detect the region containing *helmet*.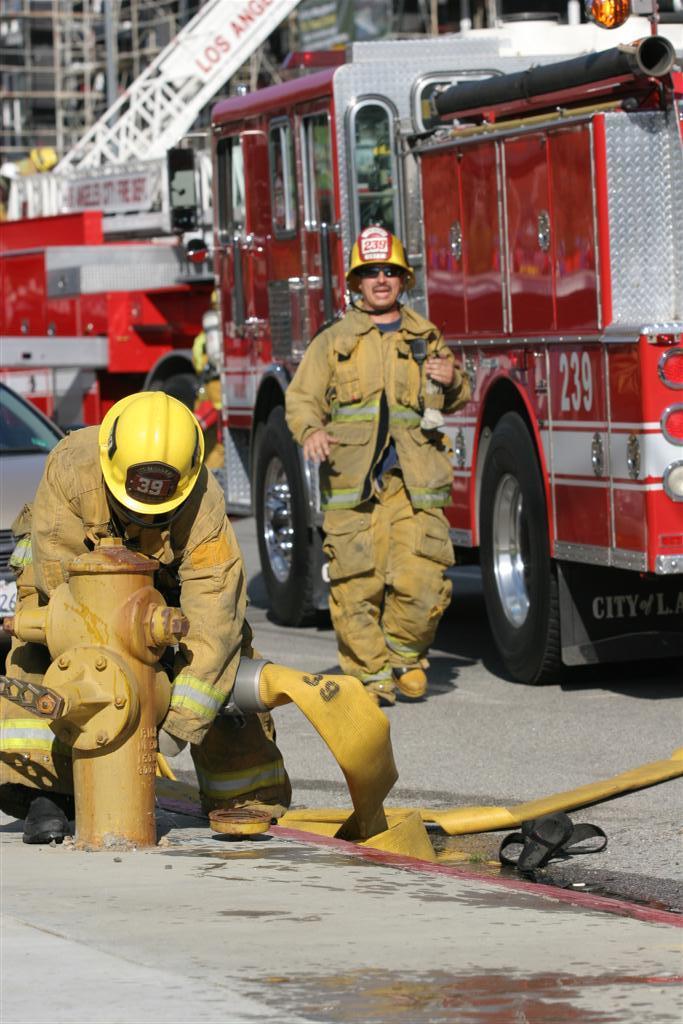
x1=348, y1=224, x2=415, y2=314.
